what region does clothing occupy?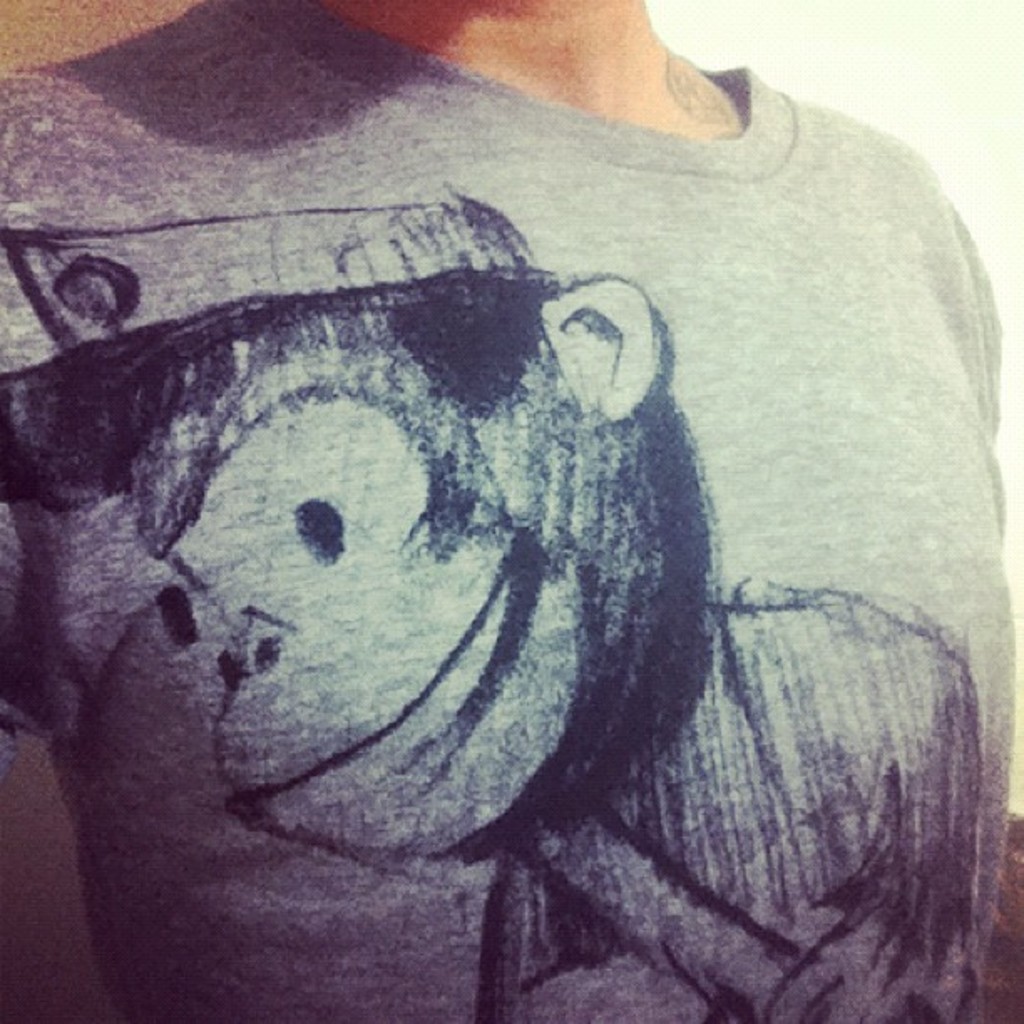
28:74:1011:1016.
